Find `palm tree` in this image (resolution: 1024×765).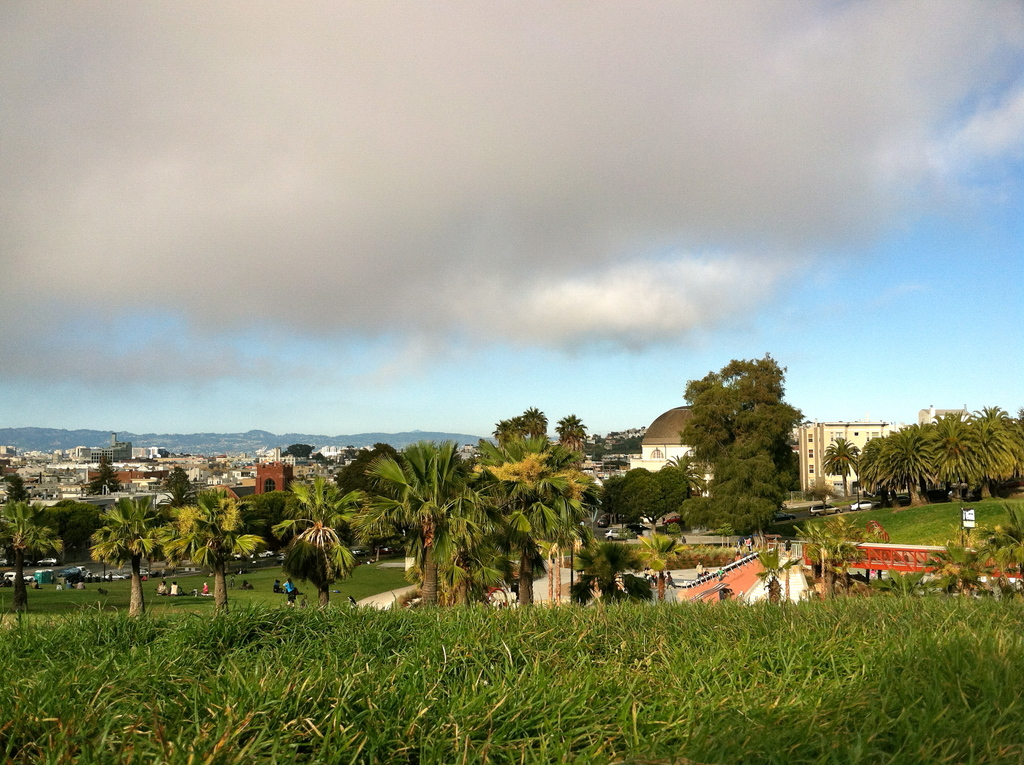
bbox(638, 521, 679, 596).
